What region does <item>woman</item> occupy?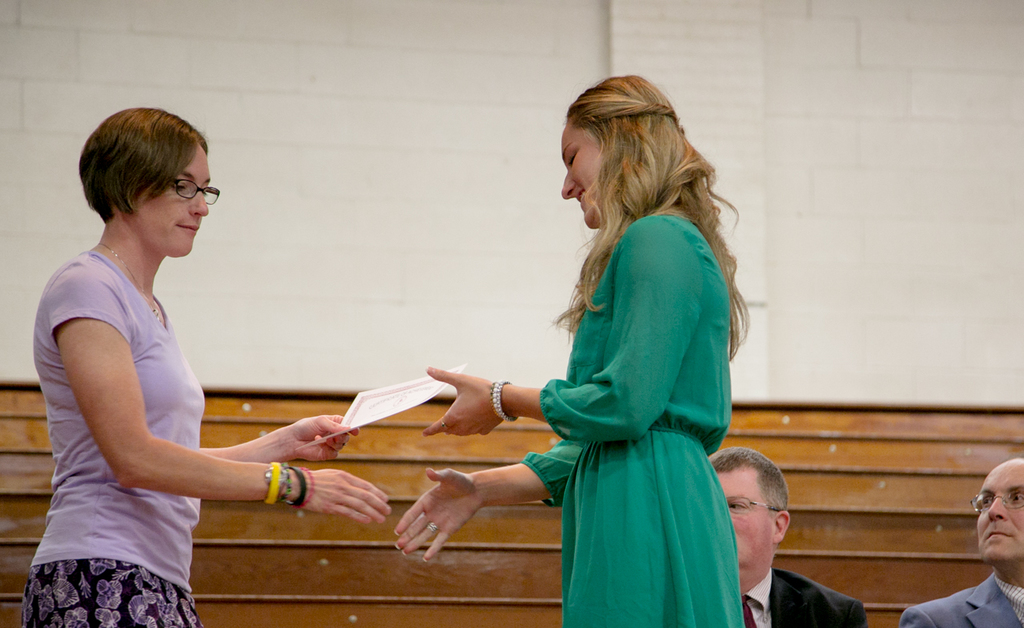
detection(383, 74, 745, 627).
